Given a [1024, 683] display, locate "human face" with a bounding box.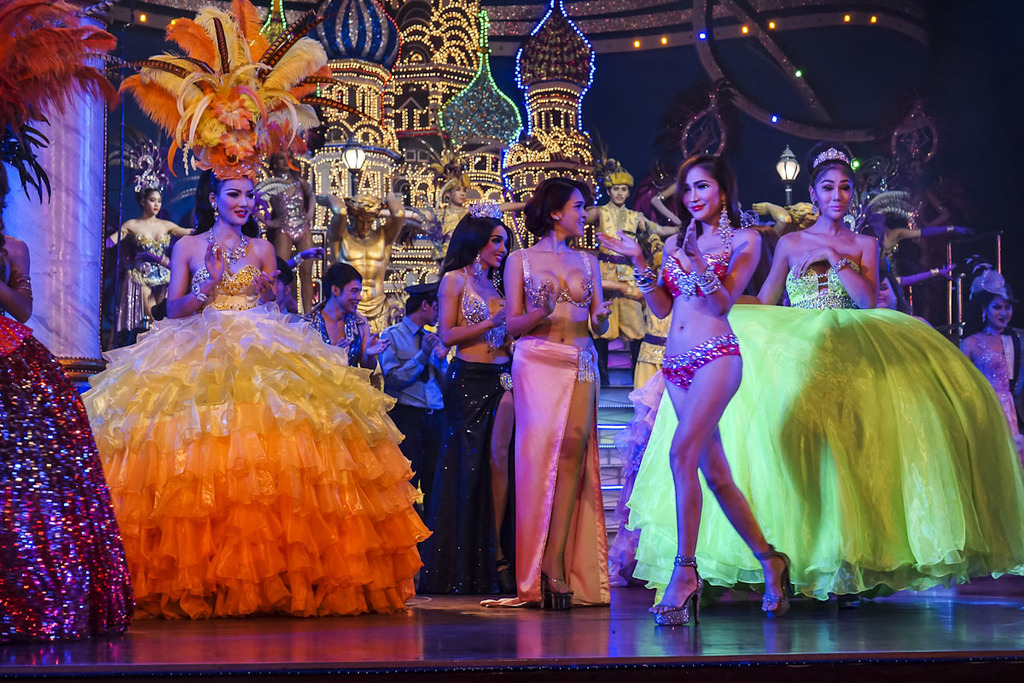
Located: bbox=(556, 197, 597, 234).
